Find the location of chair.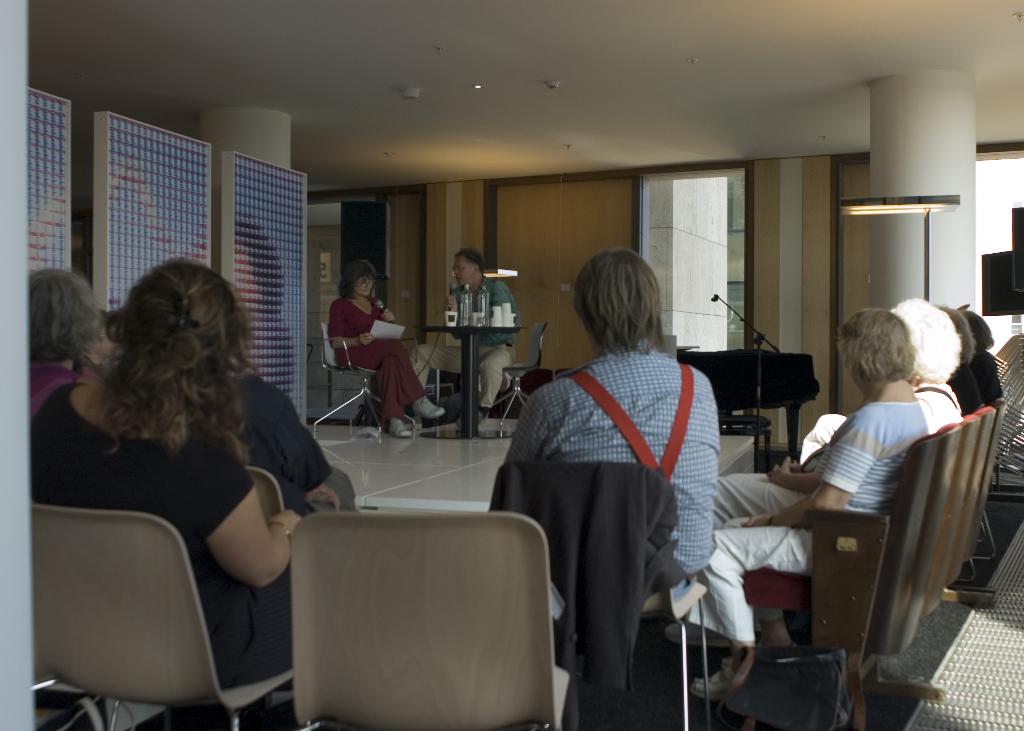
Location: 948:396:1005:602.
